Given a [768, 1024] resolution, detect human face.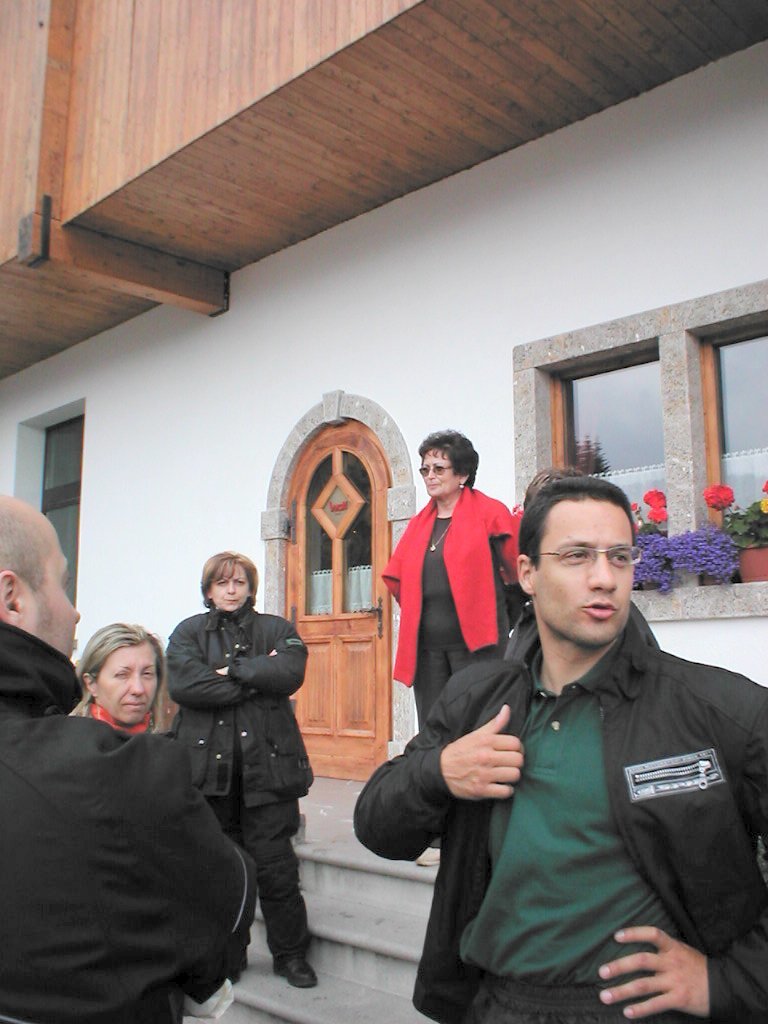
BBox(102, 643, 159, 727).
